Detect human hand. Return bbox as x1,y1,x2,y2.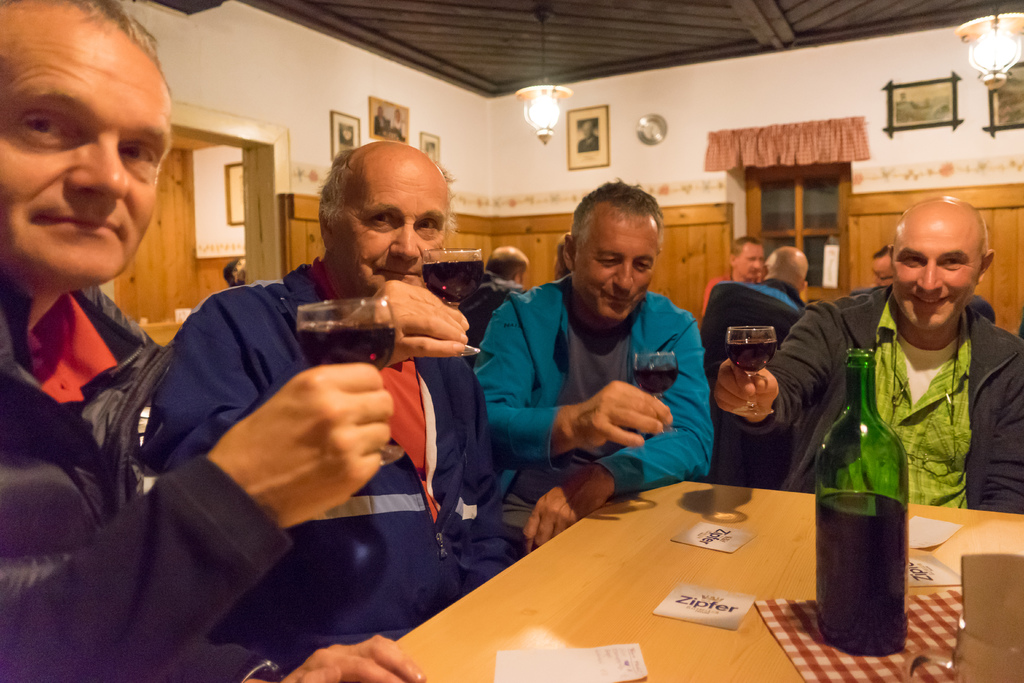
709,357,780,422.
